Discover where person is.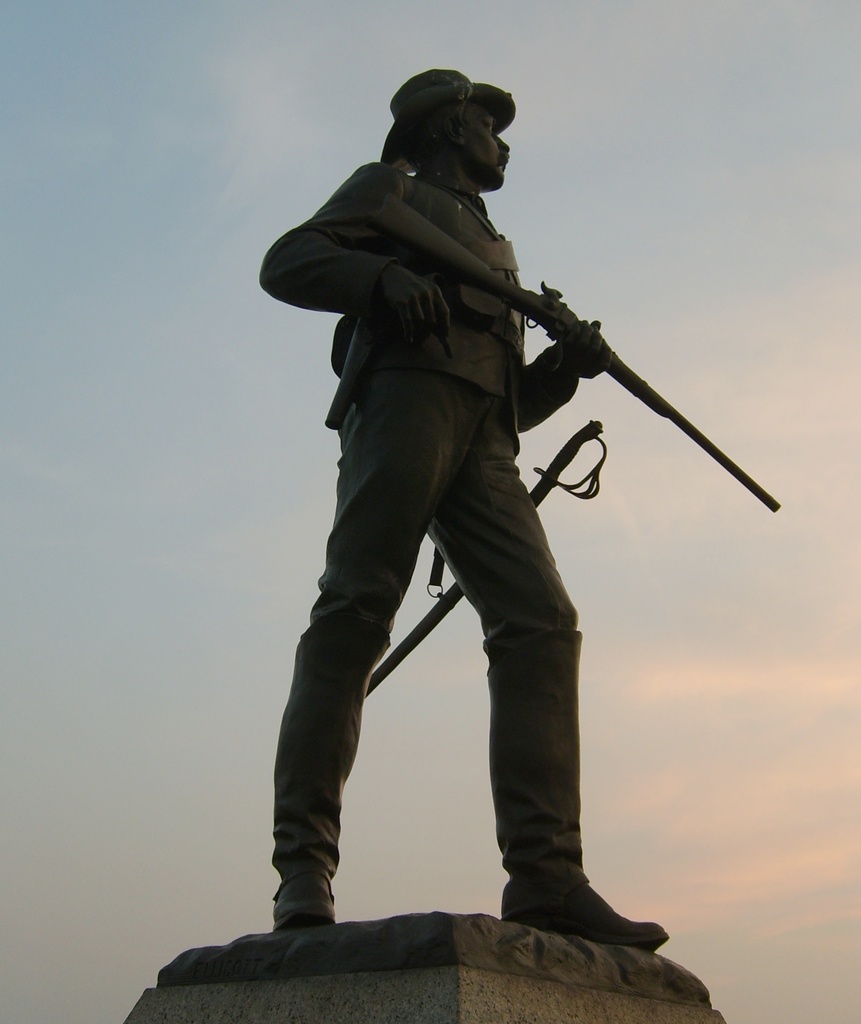
Discovered at x1=250 y1=99 x2=682 y2=938.
